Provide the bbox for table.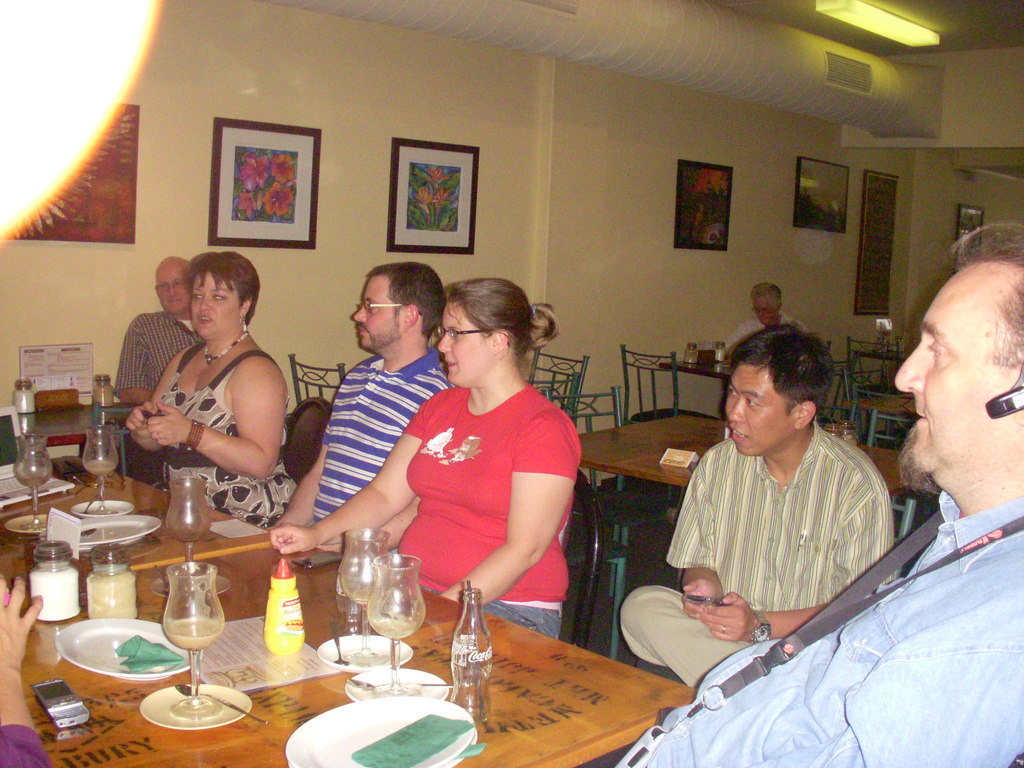
bbox=(658, 349, 741, 379).
